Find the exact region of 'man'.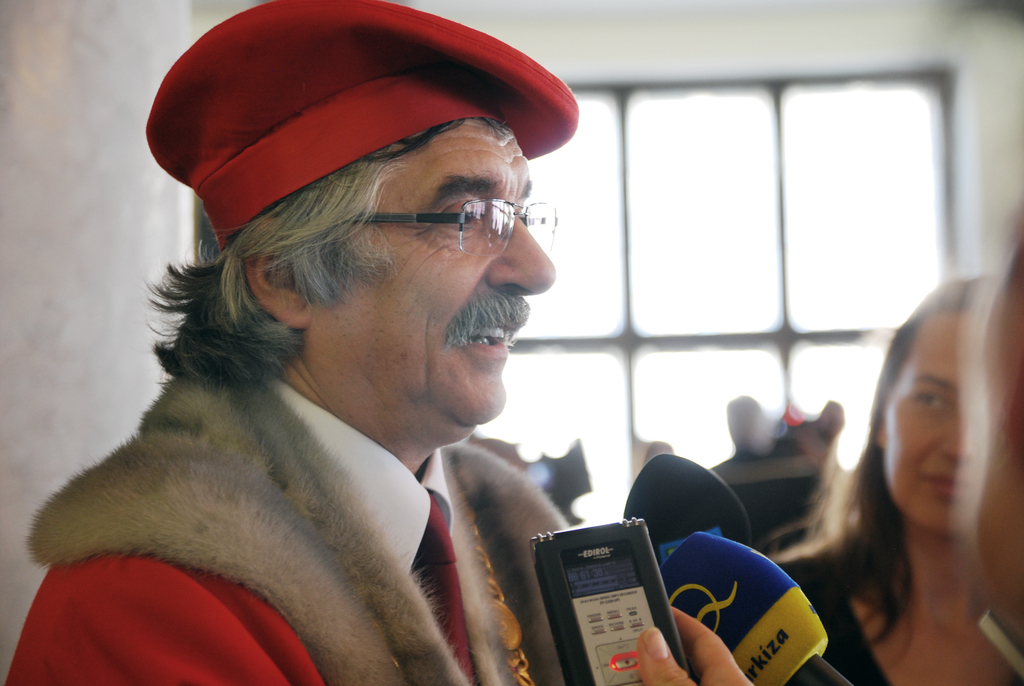
Exact region: (left=21, top=47, right=706, bottom=685).
